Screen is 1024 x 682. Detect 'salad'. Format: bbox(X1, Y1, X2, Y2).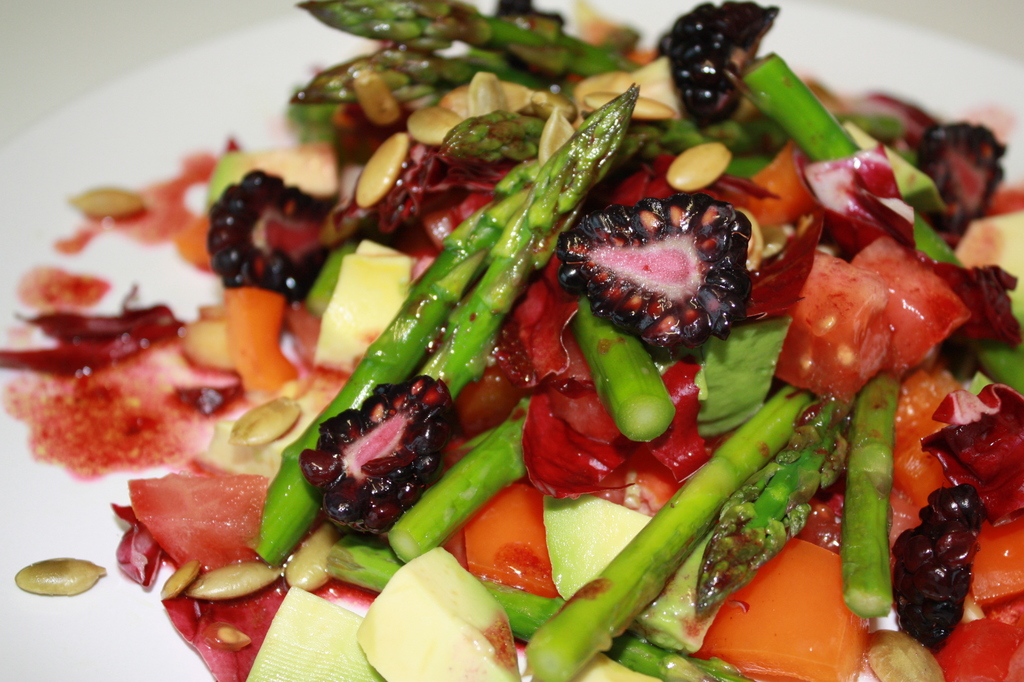
bbox(8, 0, 1023, 681).
